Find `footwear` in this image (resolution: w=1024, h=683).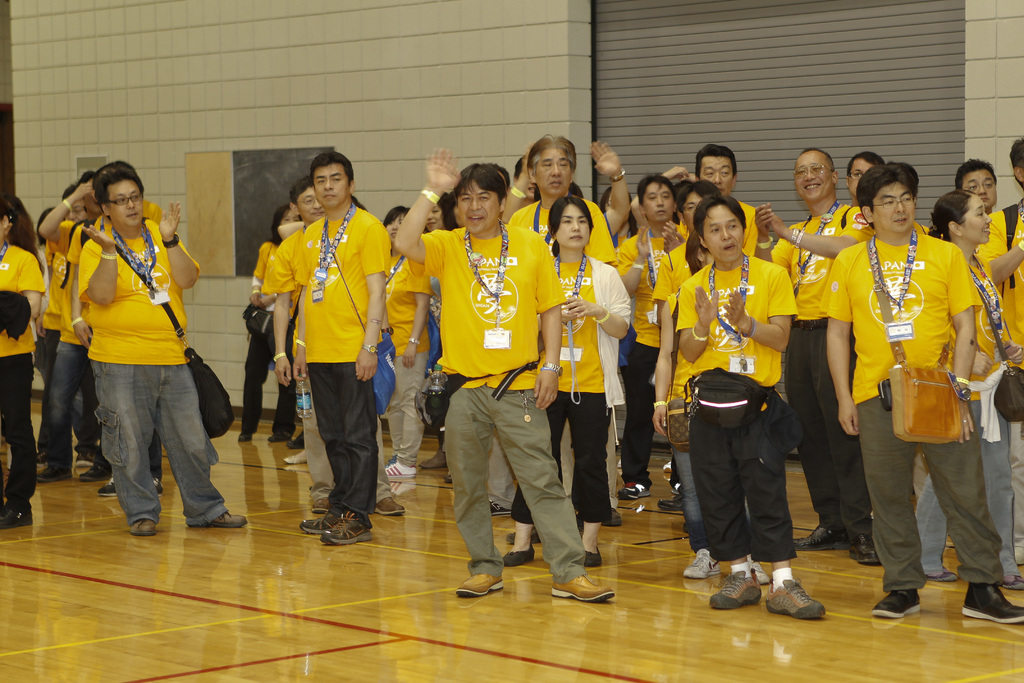
bbox(374, 497, 408, 514).
